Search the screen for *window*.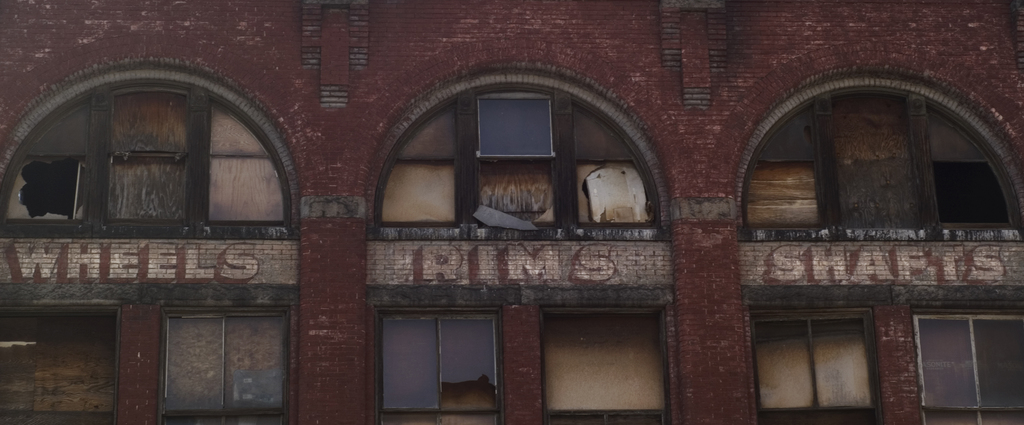
Found at left=910, top=305, right=1023, bottom=424.
